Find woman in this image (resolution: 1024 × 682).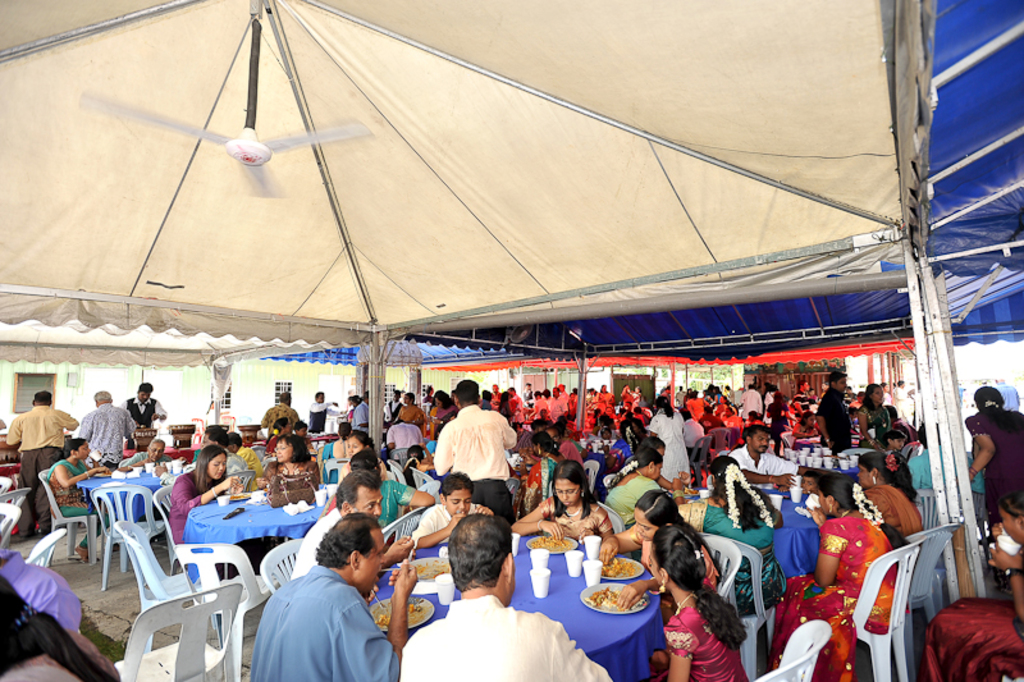
{"x1": 253, "y1": 426, "x2": 320, "y2": 496}.
